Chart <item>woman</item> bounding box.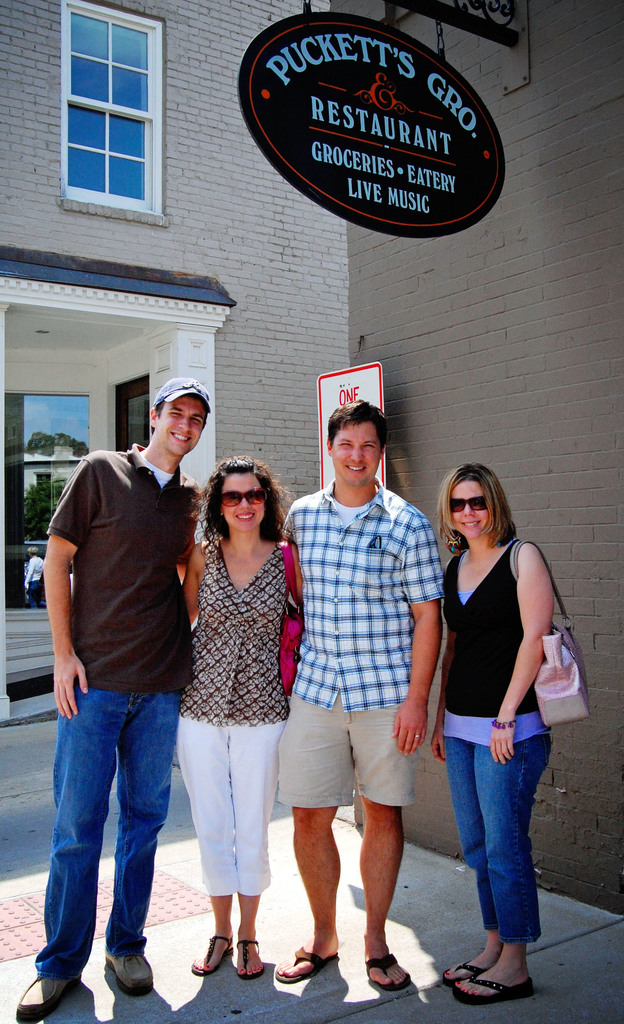
Charted: crop(161, 449, 303, 993).
